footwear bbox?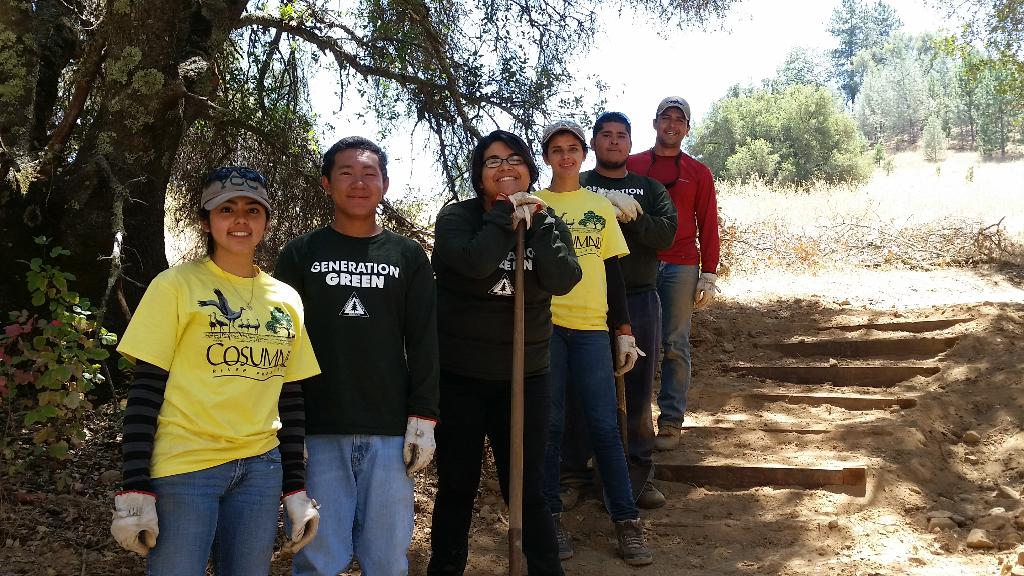
[x1=551, y1=513, x2=577, y2=562]
